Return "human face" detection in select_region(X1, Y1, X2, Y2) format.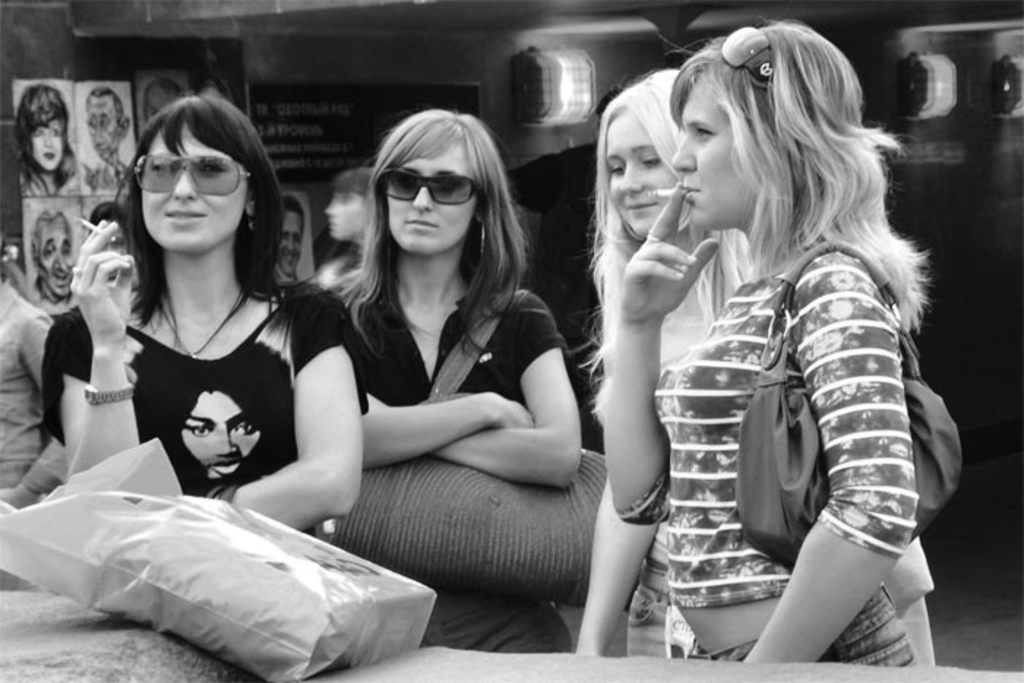
select_region(383, 135, 478, 254).
